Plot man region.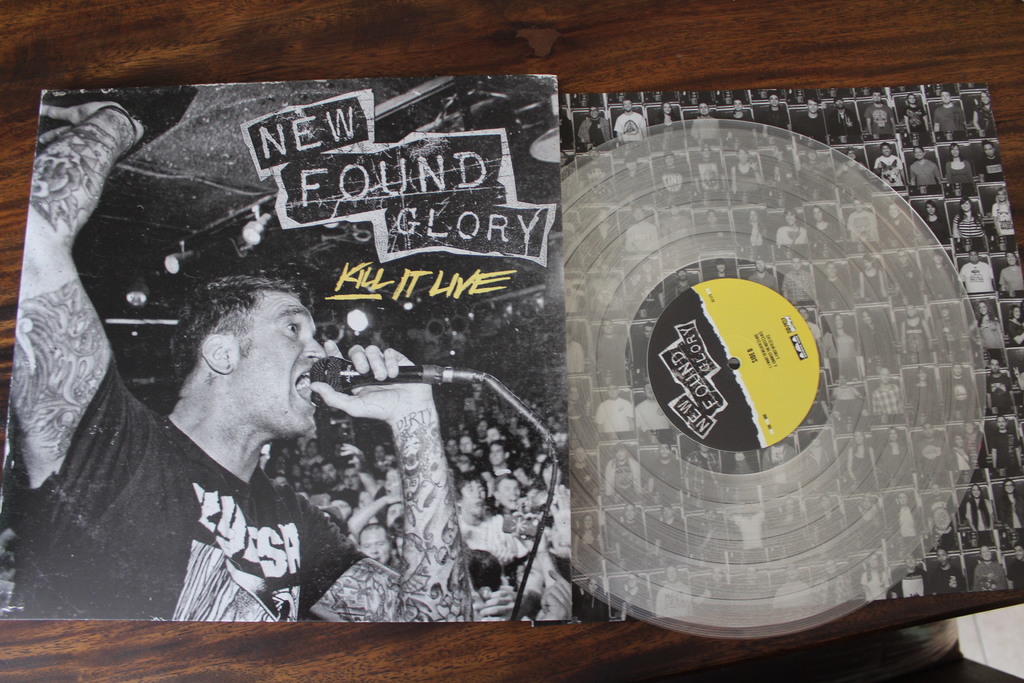
Plotted at (x1=655, y1=505, x2=684, y2=557).
